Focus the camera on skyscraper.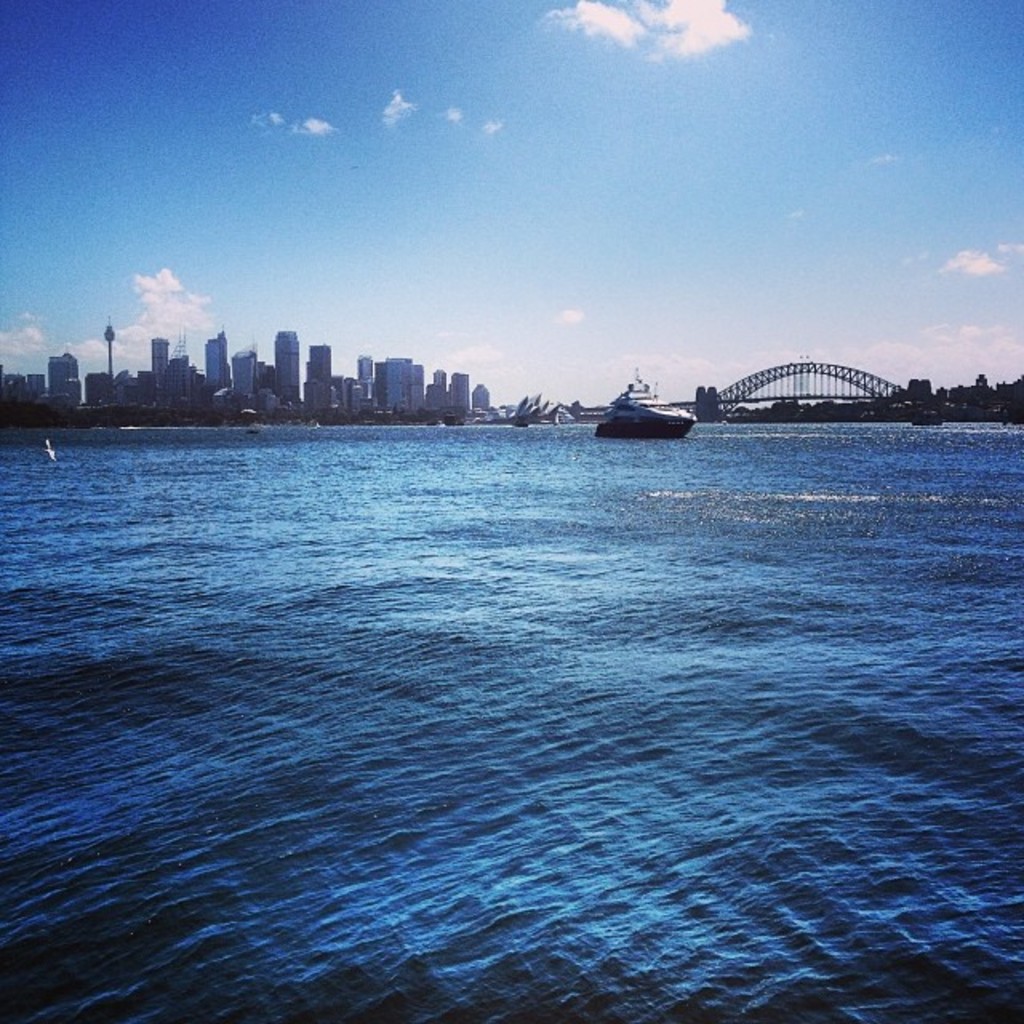
Focus region: 144, 331, 168, 413.
